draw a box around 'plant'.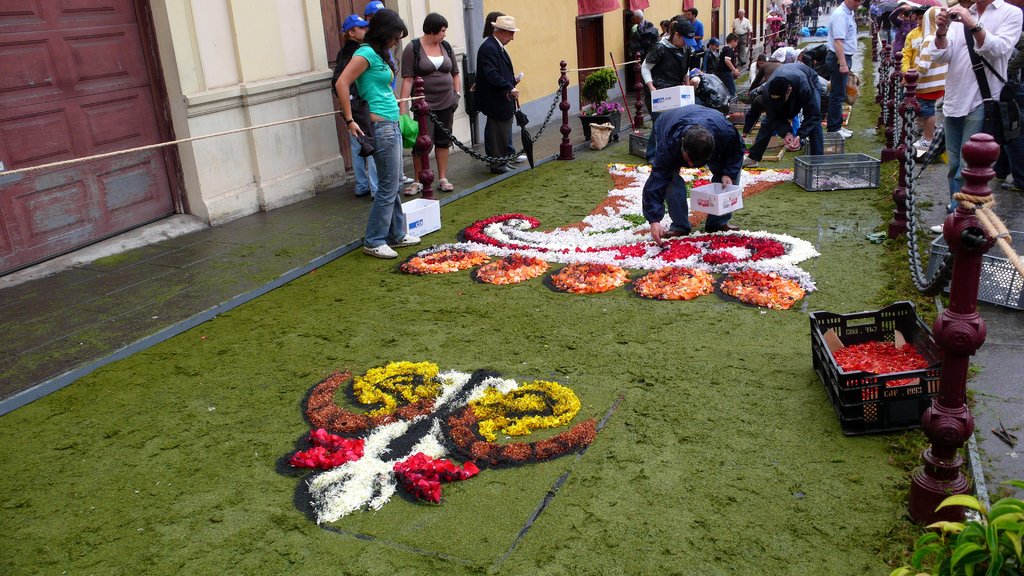
[889,496,1023,571].
